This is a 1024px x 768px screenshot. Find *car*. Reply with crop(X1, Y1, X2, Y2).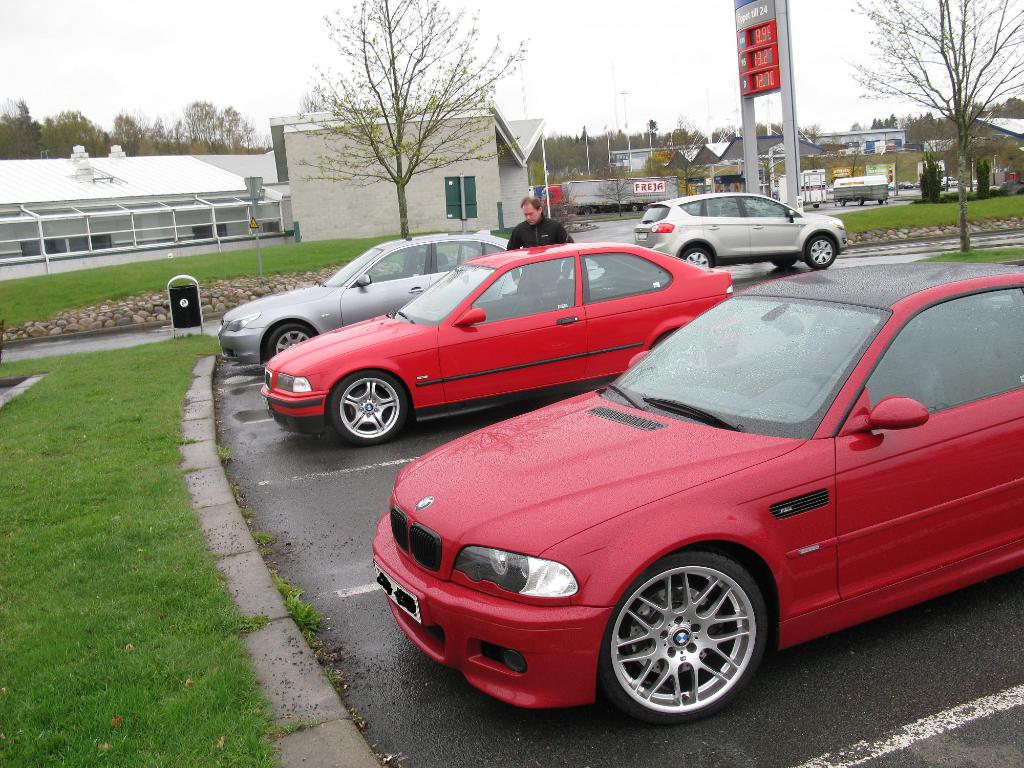
crop(259, 244, 737, 450).
